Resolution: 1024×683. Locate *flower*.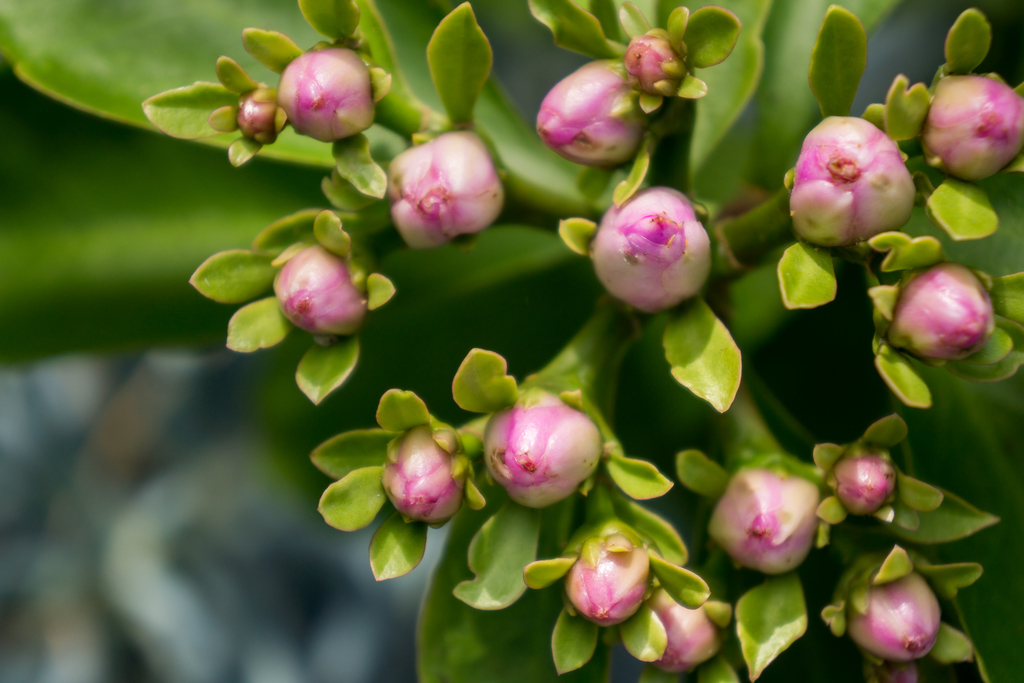
(x1=643, y1=588, x2=731, y2=671).
